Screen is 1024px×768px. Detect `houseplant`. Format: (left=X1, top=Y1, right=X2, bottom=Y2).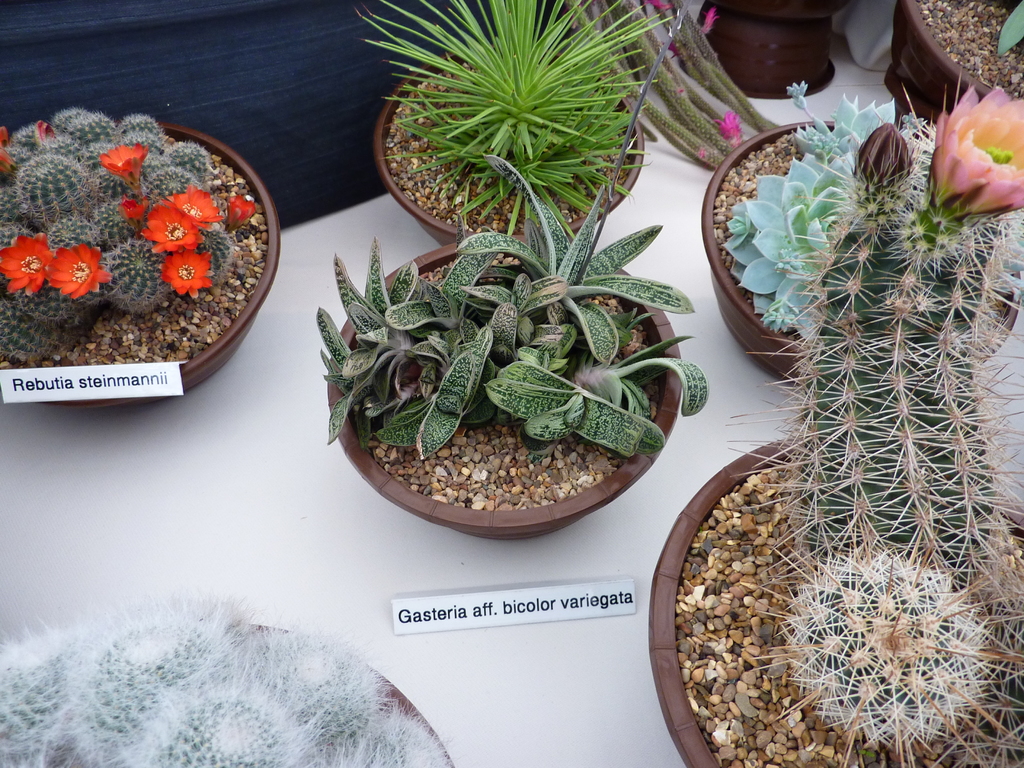
(left=650, top=77, right=1023, bottom=767).
